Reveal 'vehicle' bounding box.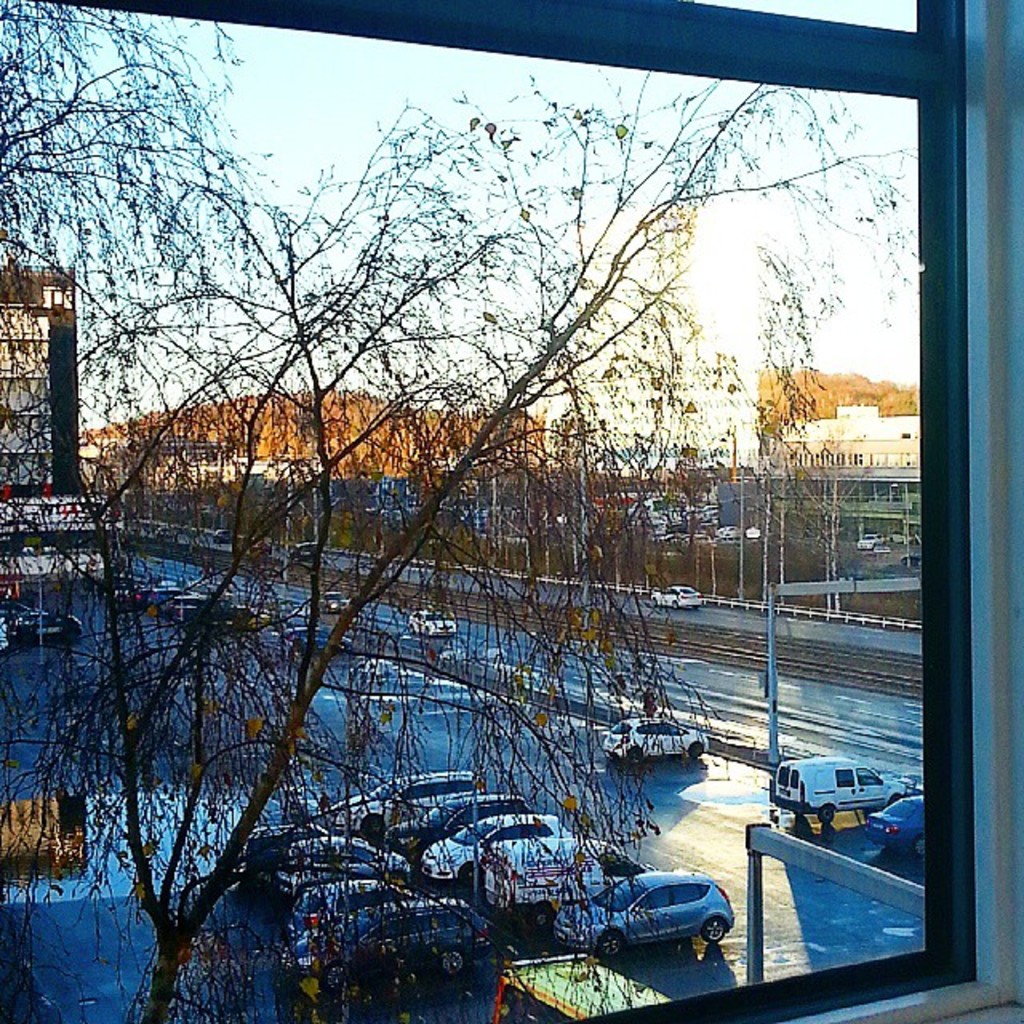
Revealed: <bbox>8, 602, 82, 648</bbox>.
